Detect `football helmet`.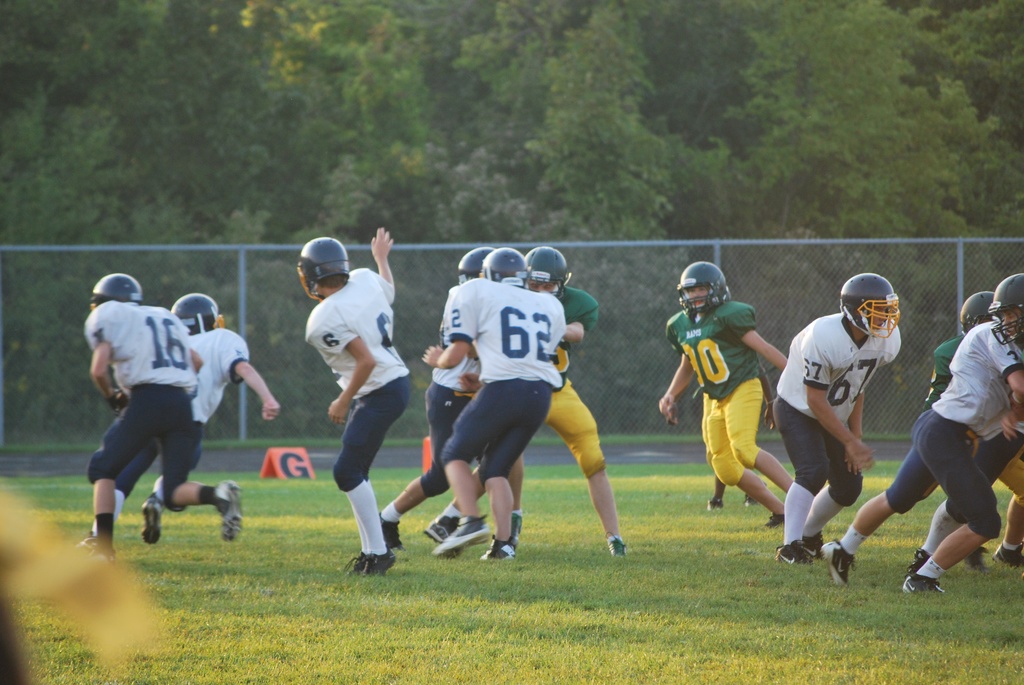
Detected at 175, 287, 223, 340.
